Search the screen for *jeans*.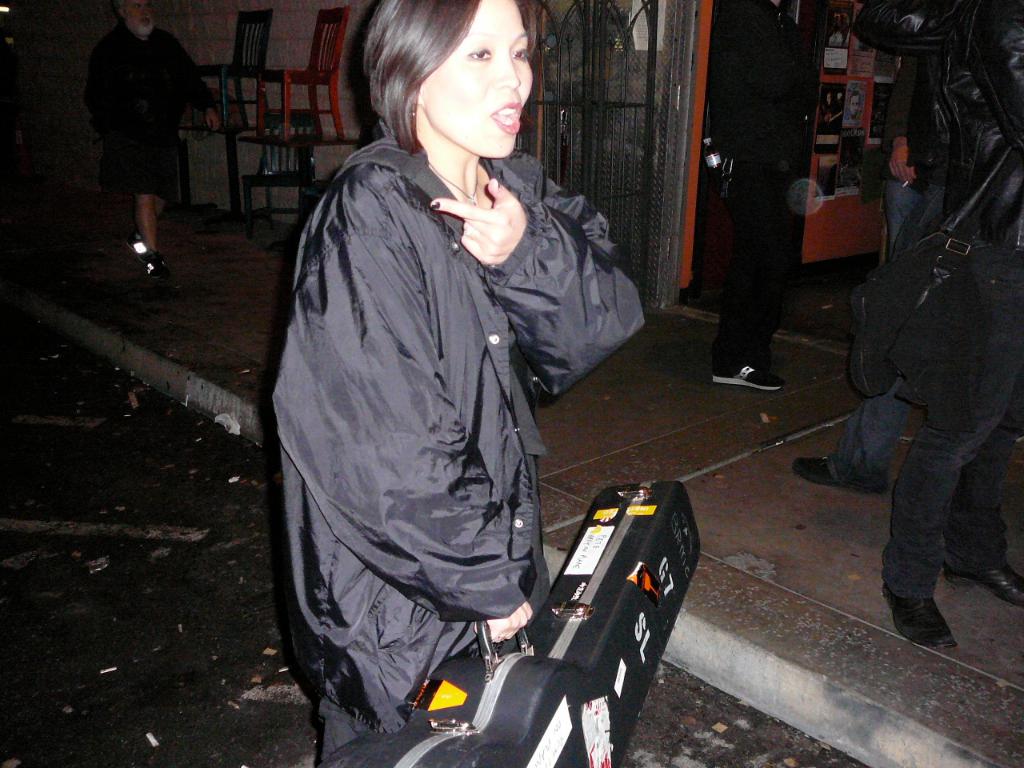
Found at BBox(826, 181, 942, 490).
